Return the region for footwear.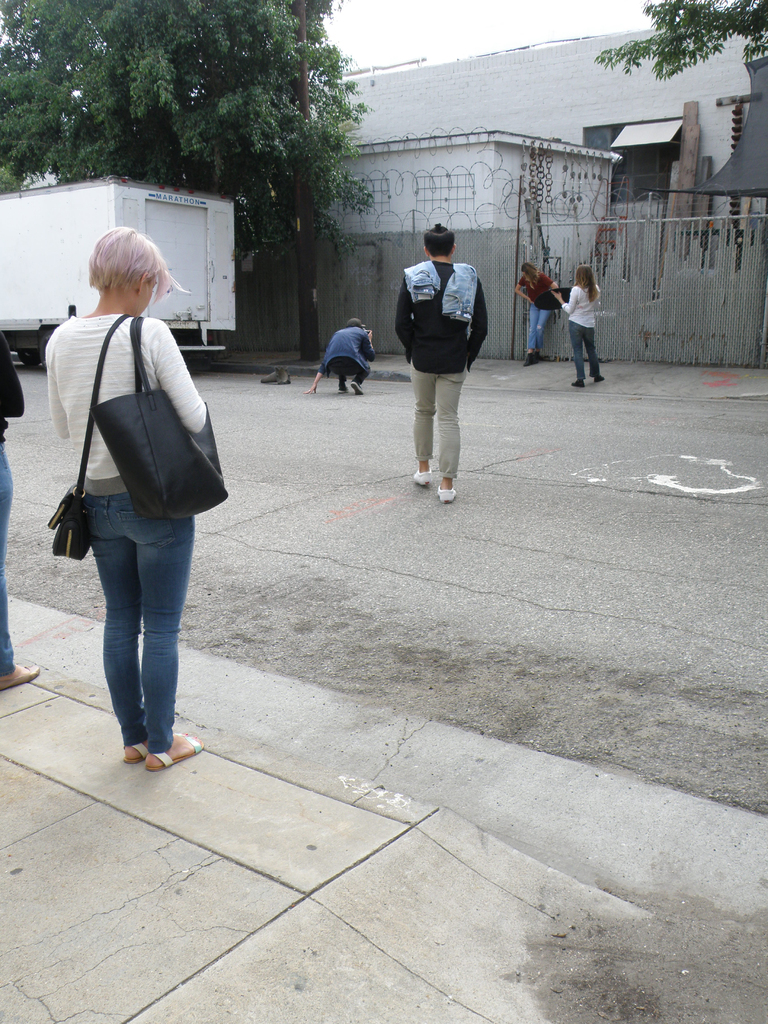
left=354, top=372, right=371, bottom=396.
